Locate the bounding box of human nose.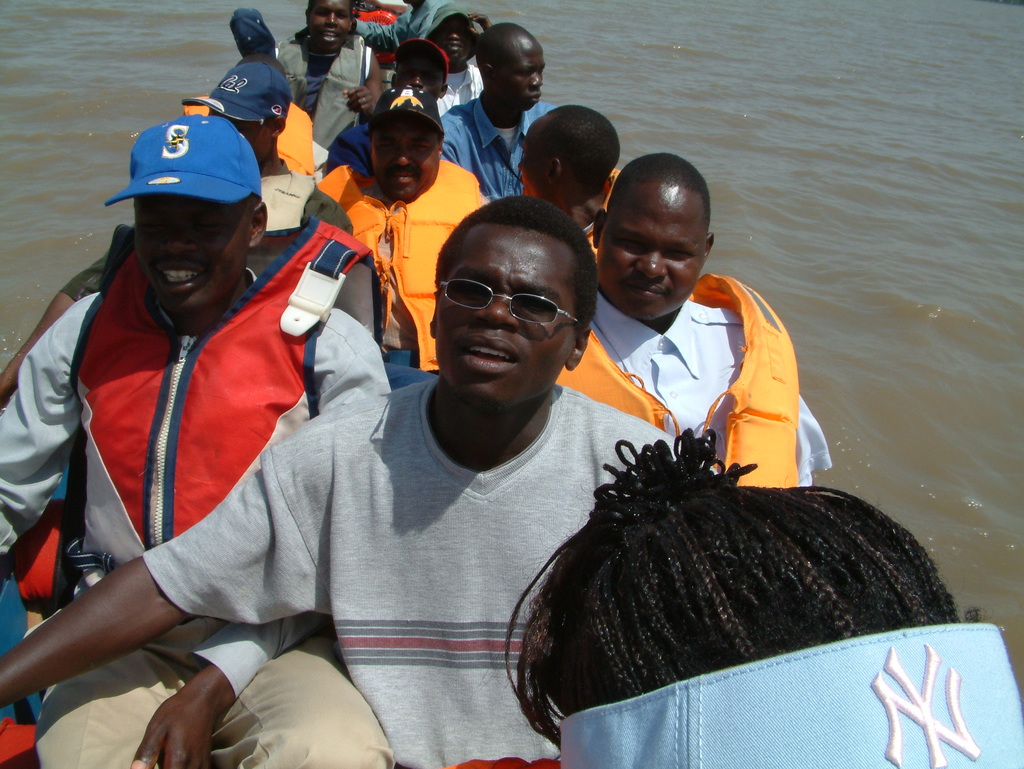
Bounding box: bbox=[476, 294, 518, 329].
